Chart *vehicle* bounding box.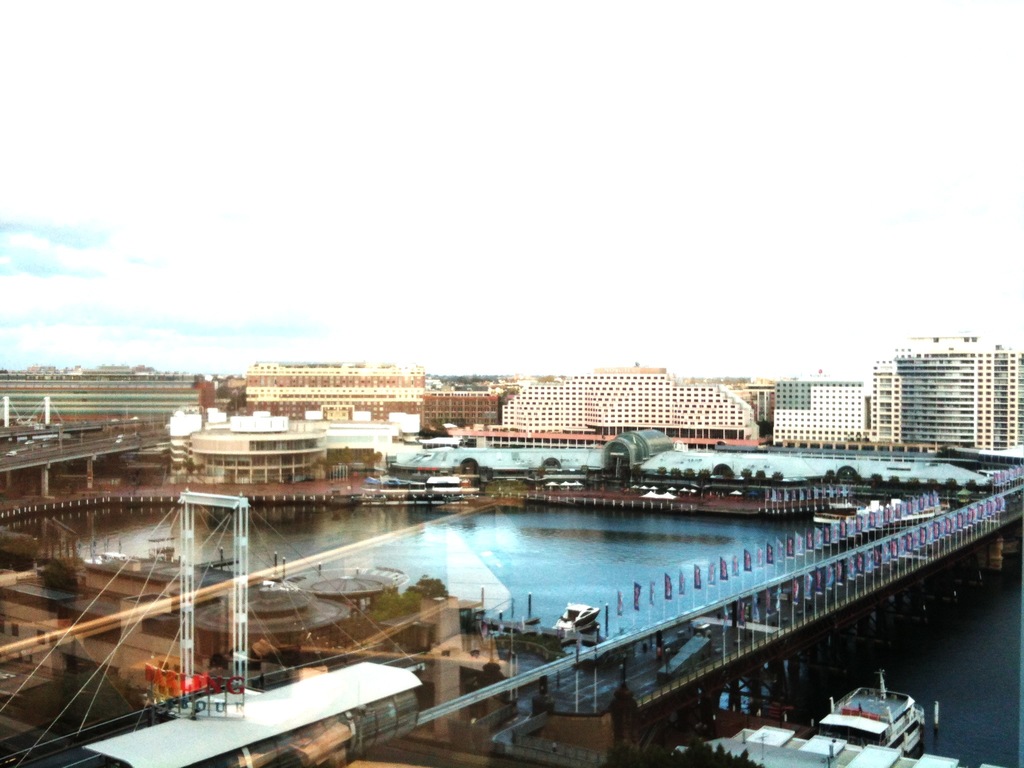
Charted: x1=549, y1=601, x2=609, y2=638.
